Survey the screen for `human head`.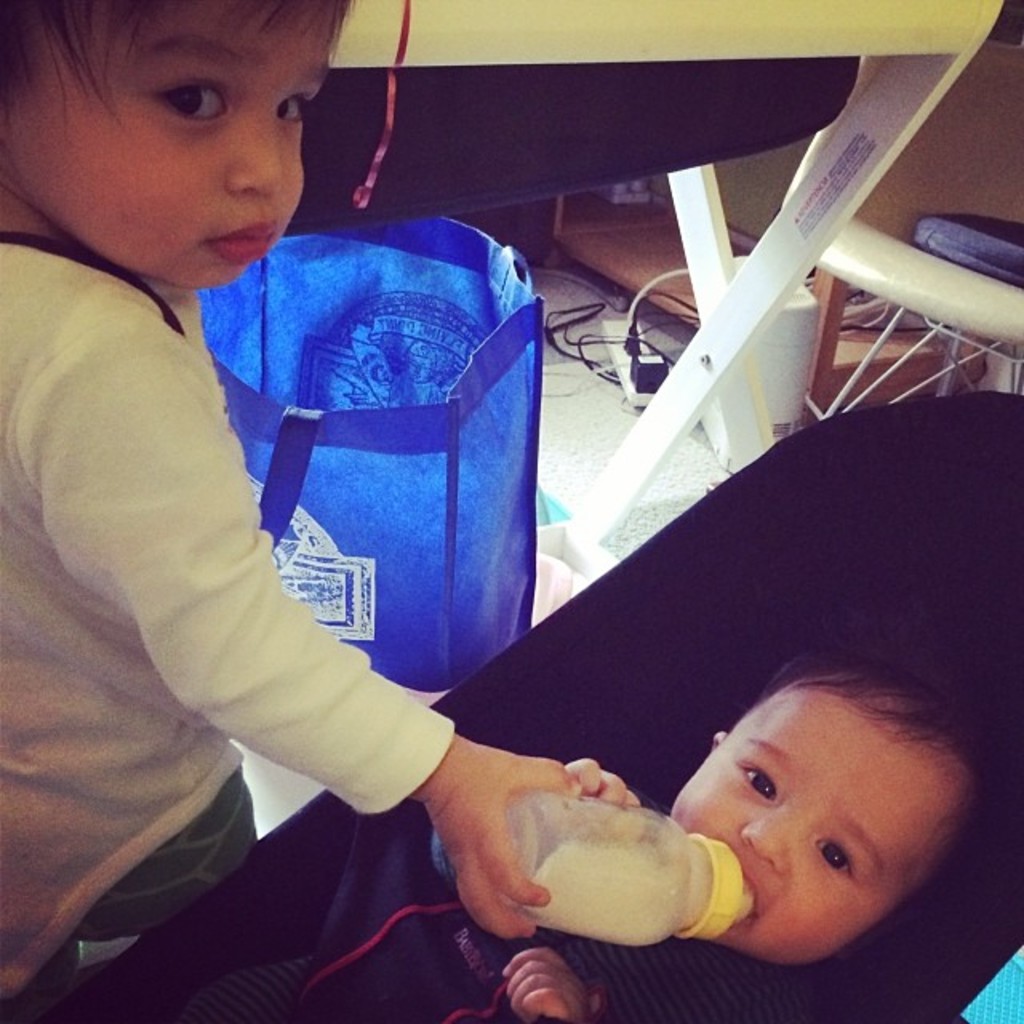
Survey found: 10/5/352/266.
